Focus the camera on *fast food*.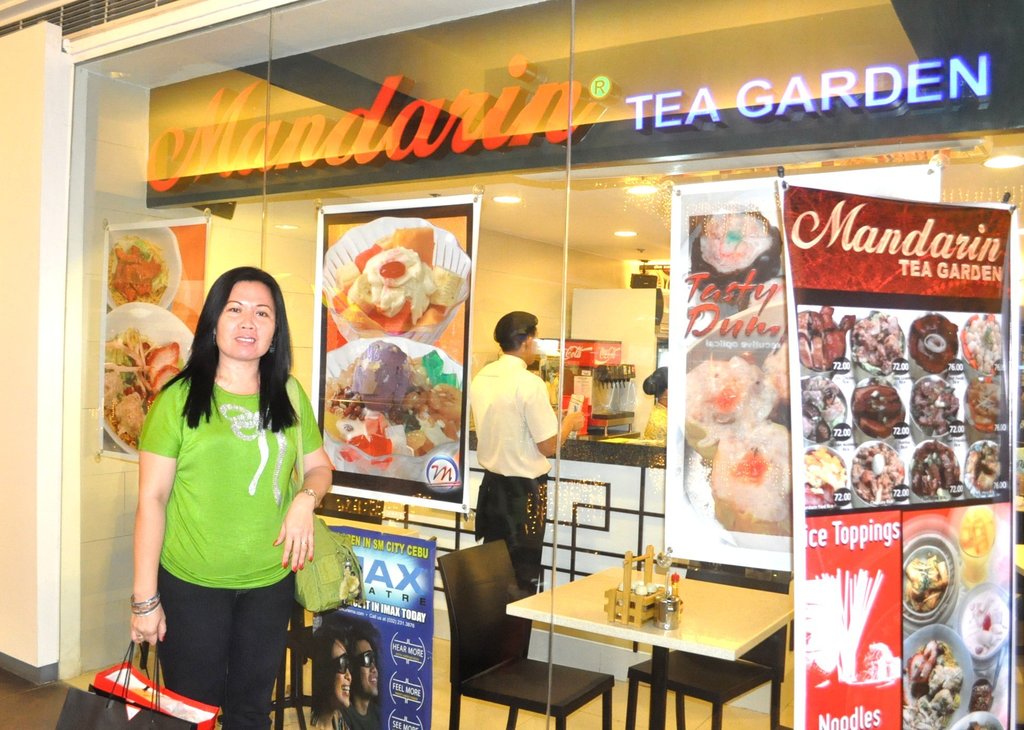
Focus region: 910 312 957 374.
